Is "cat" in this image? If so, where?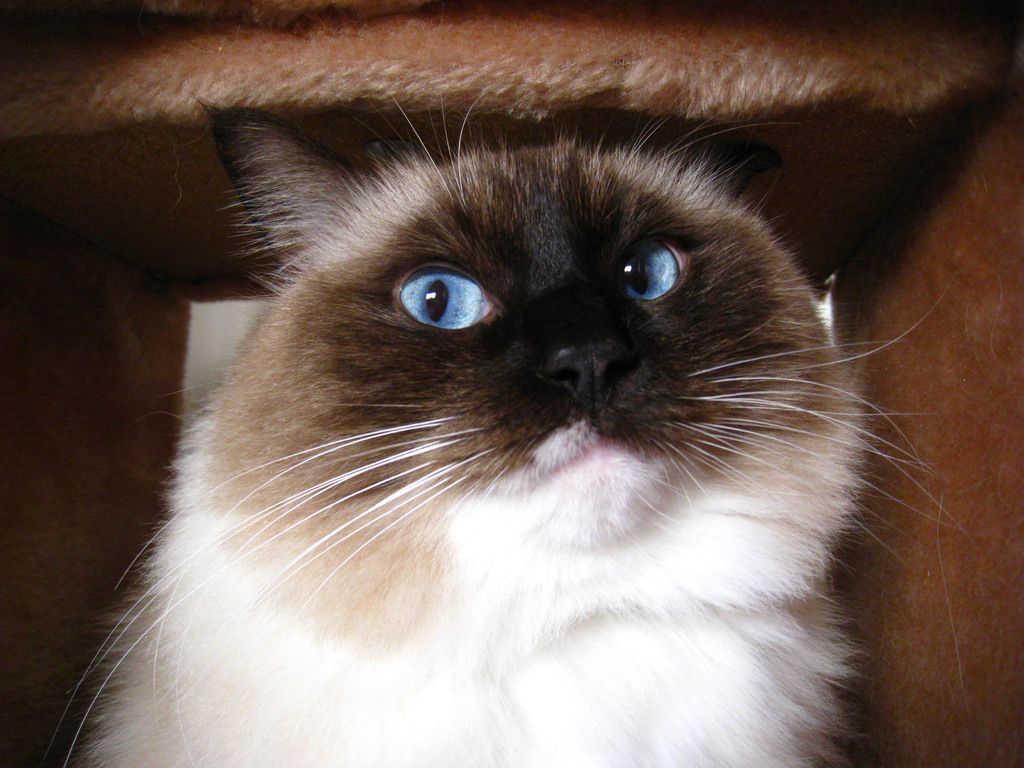
Yes, at bbox=[49, 79, 968, 767].
